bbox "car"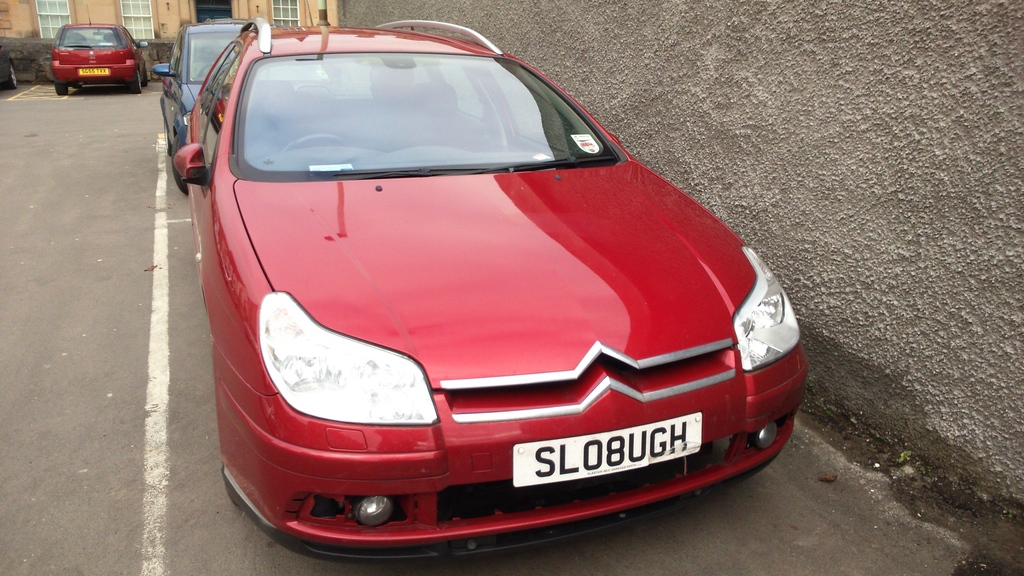
{"x1": 172, "y1": 19, "x2": 804, "y2": 563}
